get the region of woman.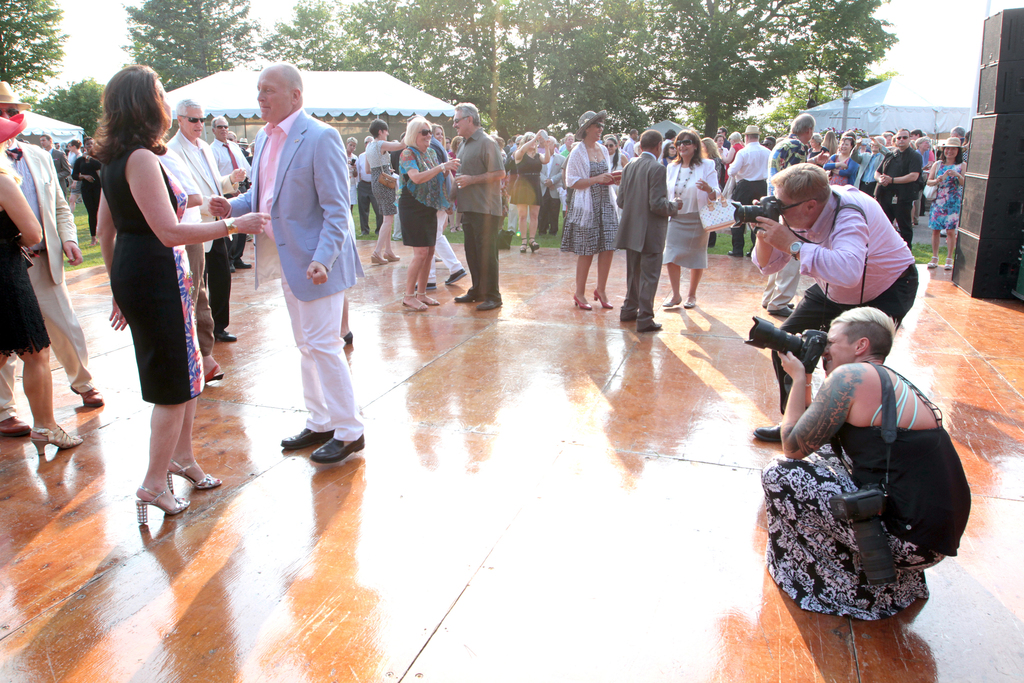
(824, 131, 860, 181).
